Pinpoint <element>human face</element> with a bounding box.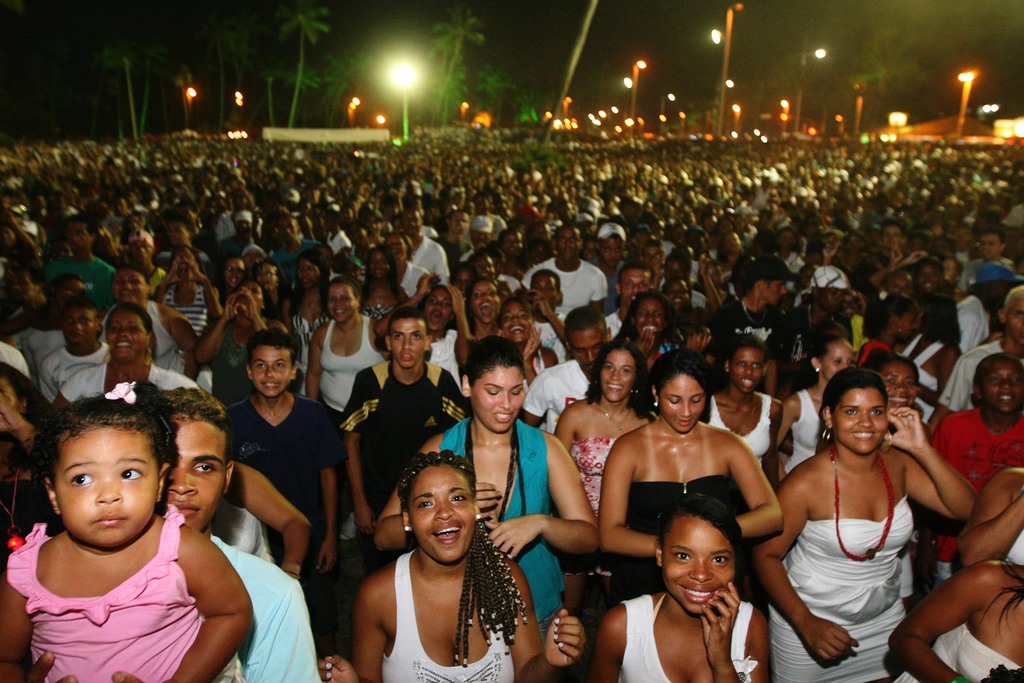
region(225, 258, 241, 284).
